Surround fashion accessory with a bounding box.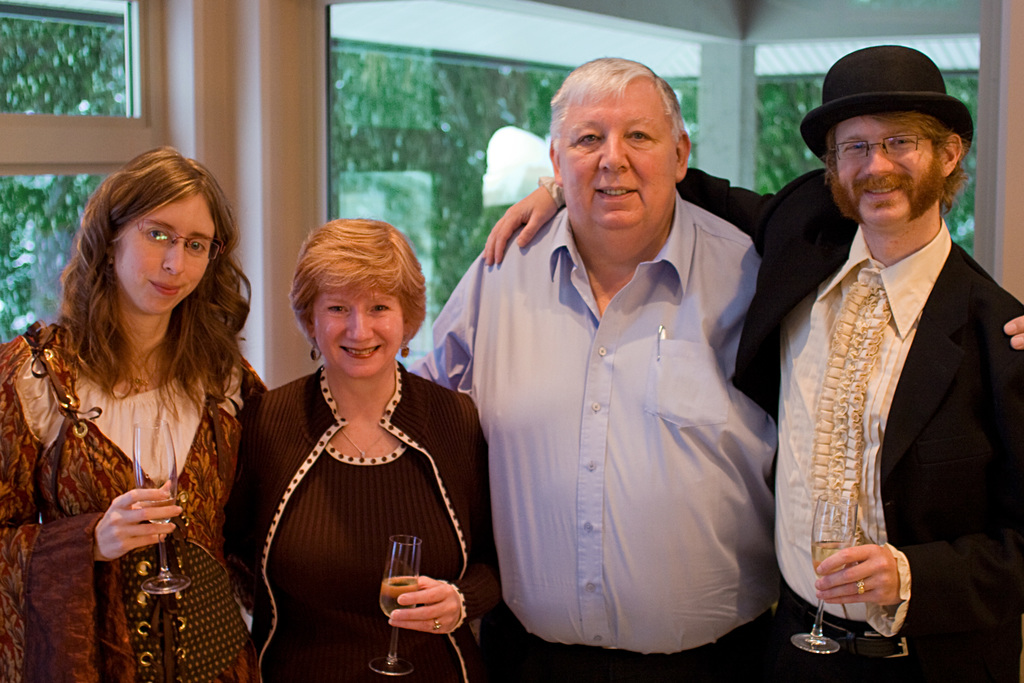
BBox(798, 41, 978, 166).
